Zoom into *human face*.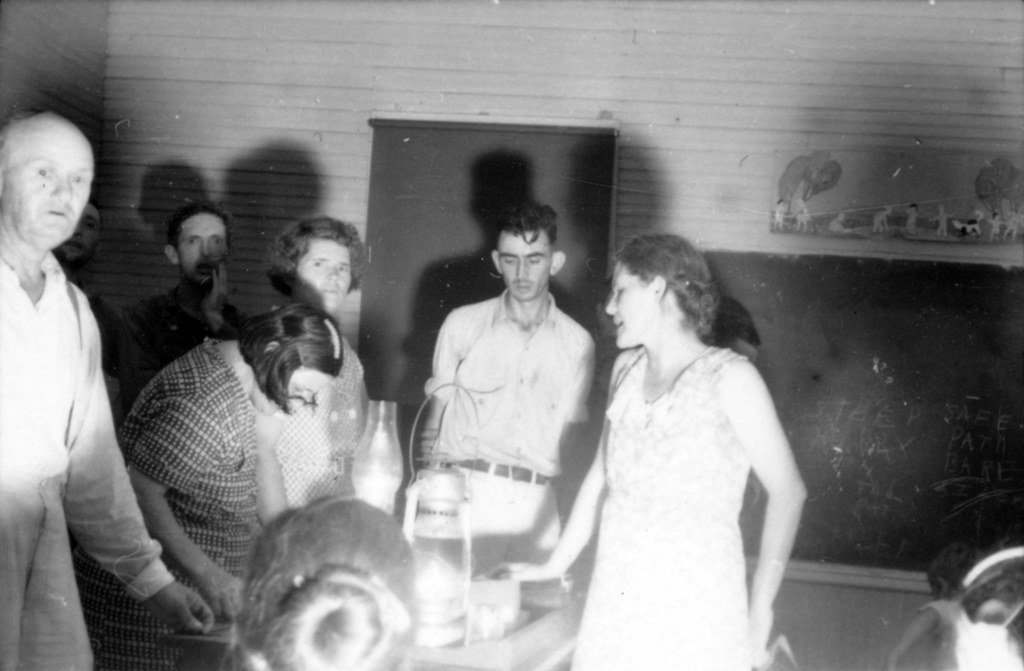
Zoom target: [502, 228, 550, 299].
